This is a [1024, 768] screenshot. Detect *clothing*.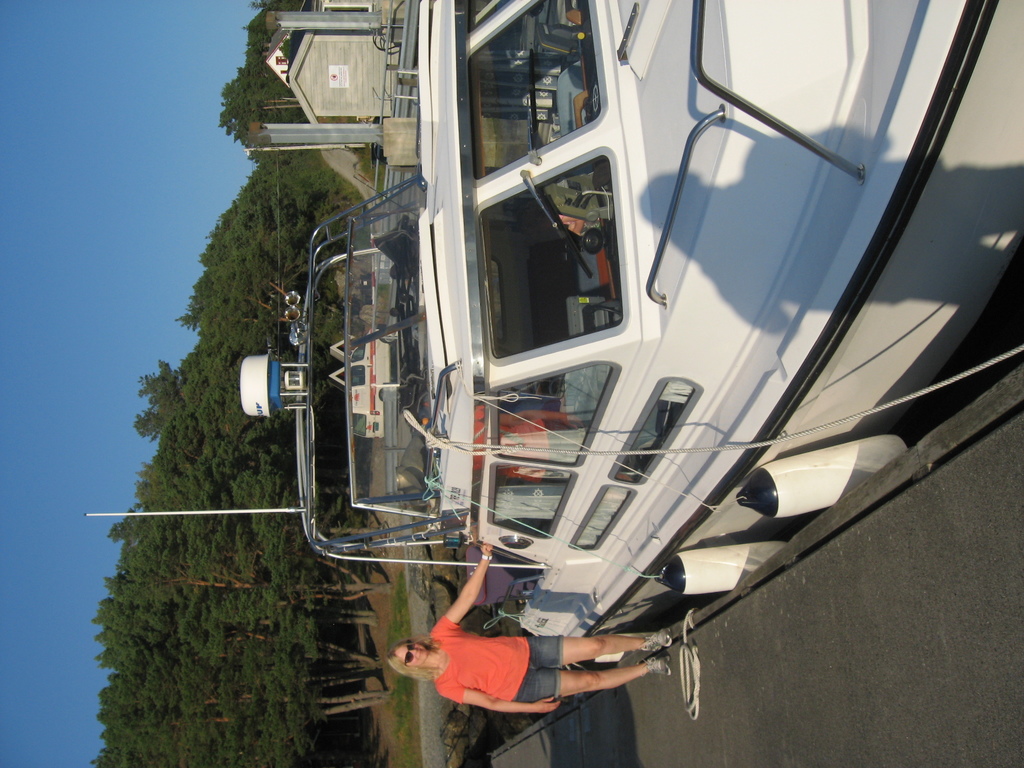
408 586 595 728.
